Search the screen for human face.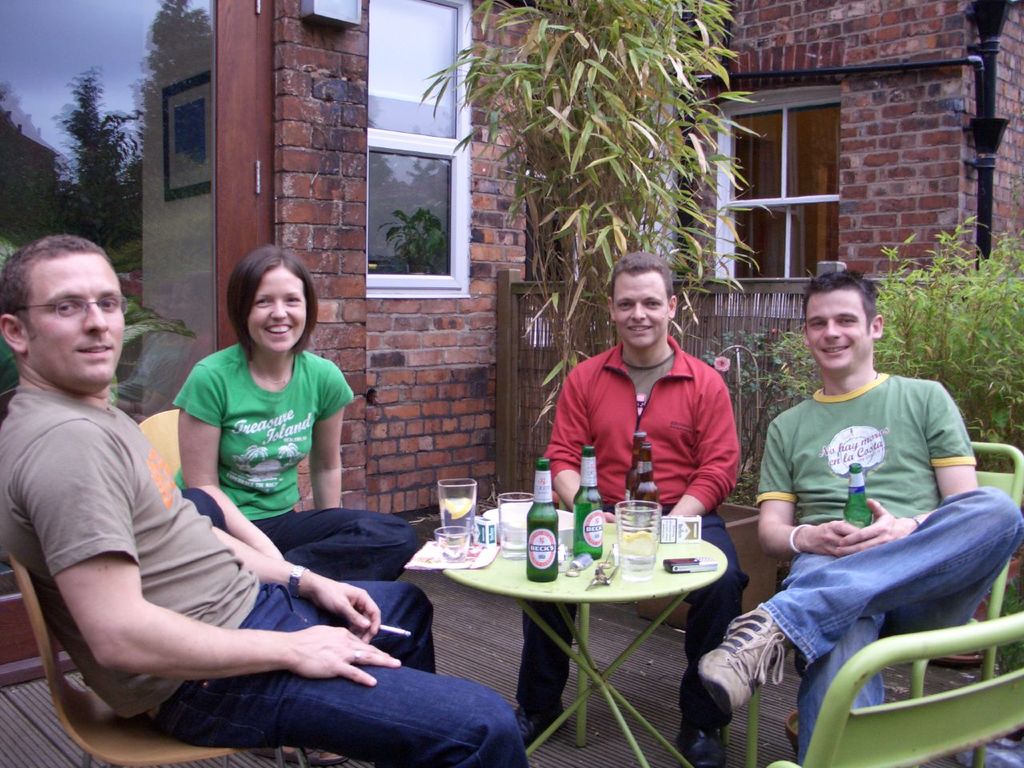
Found at <region>242, 266, 310, 350</region>.
